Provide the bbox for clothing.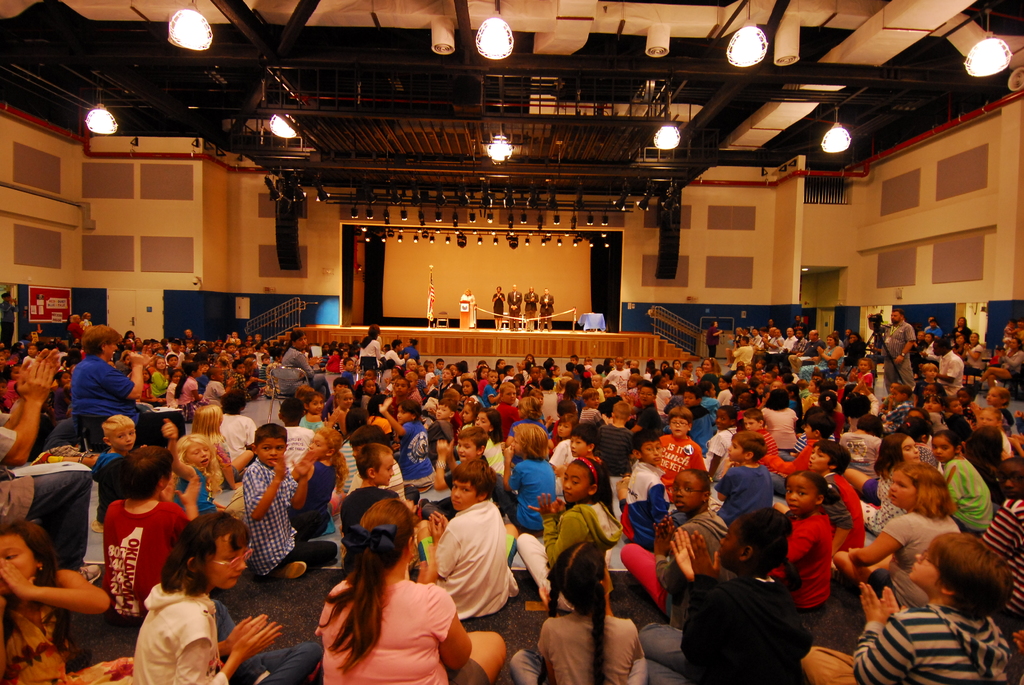
bbox(397, 418, 433, 487).
